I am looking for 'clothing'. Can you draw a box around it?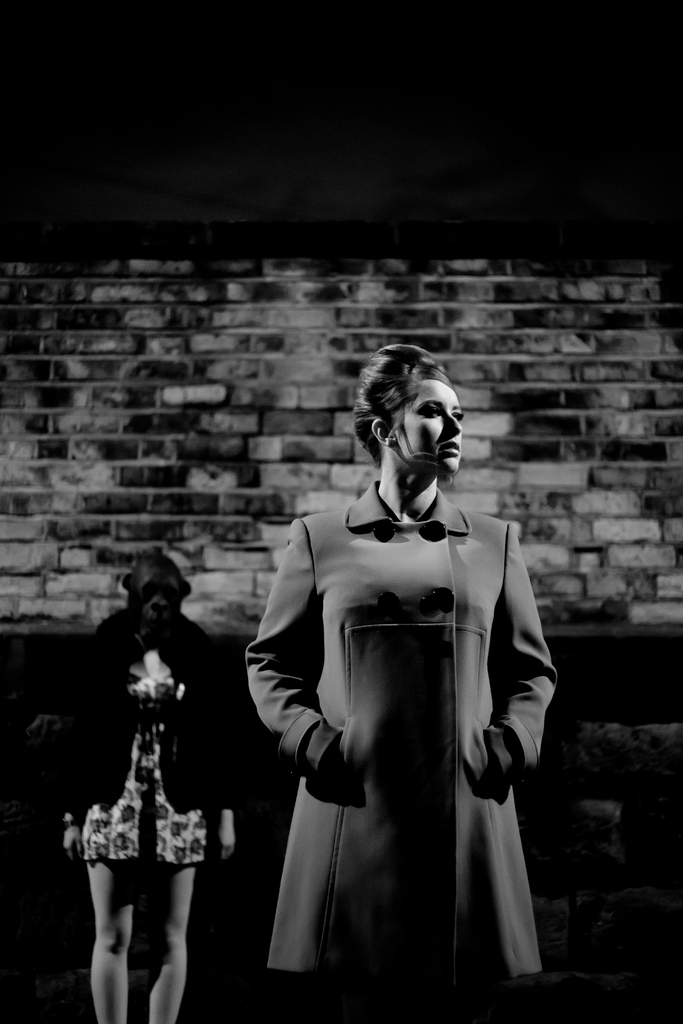
Sure, the bounding box is 244 459 557 987.
